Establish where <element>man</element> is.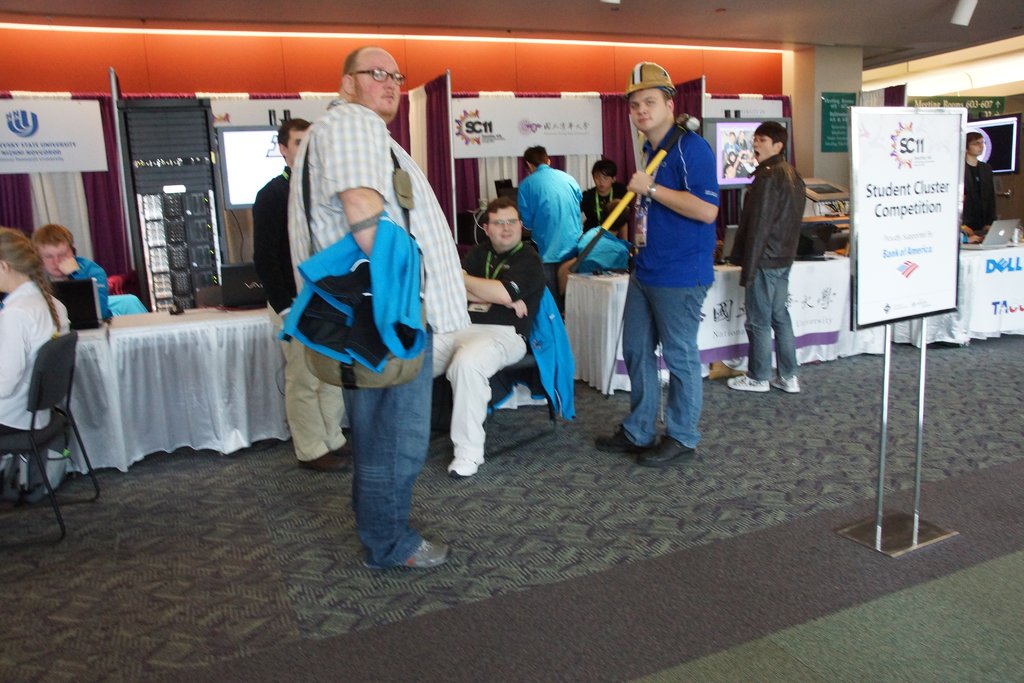
Established at <region>513, 144, 585, 296</region>.
